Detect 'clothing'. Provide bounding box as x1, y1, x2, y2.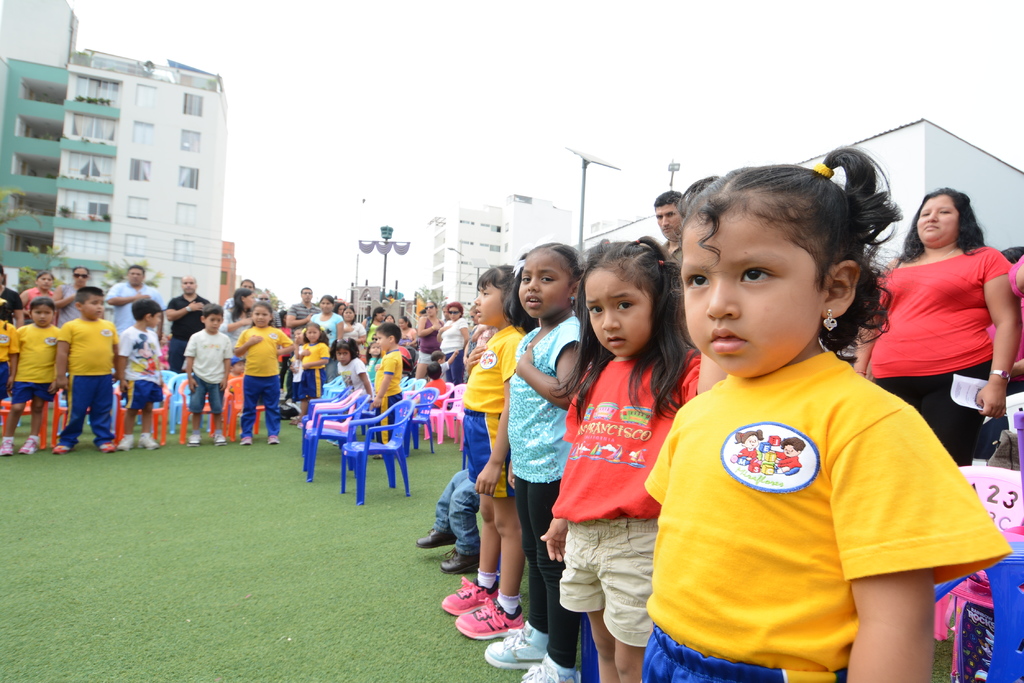
308, 310, 343, 380.
